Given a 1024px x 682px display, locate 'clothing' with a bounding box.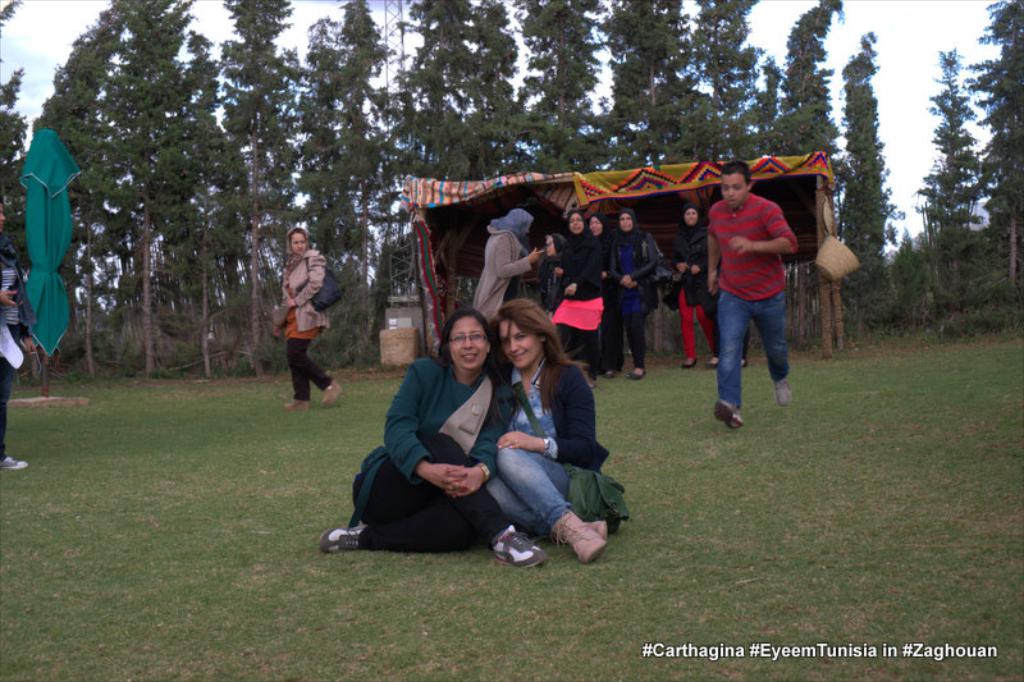
Located: 472 209 538 317.
